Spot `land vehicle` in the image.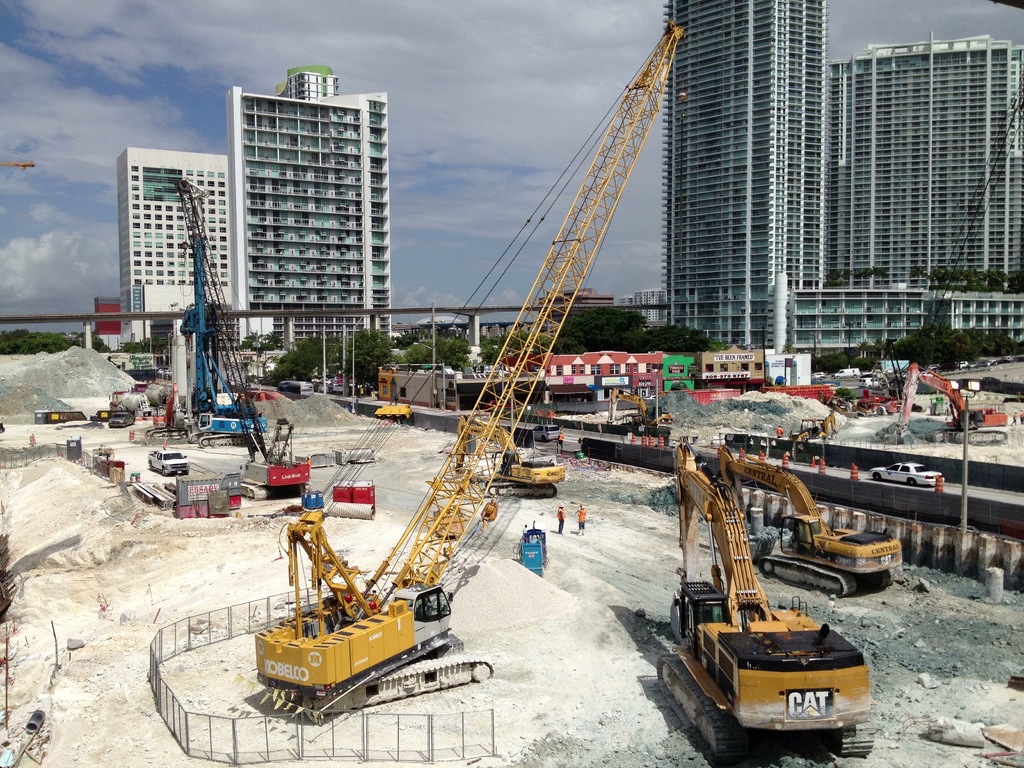
`land vehicle` found at (856,393,902,417).
